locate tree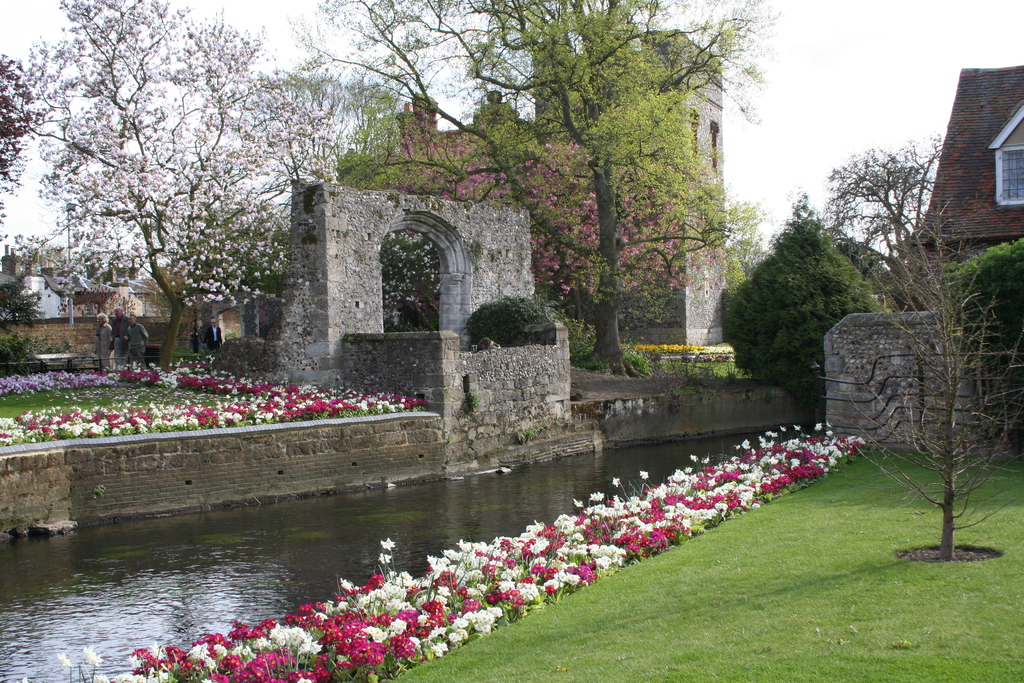
[x1=0, y1=0, x2=325, y2=370]
